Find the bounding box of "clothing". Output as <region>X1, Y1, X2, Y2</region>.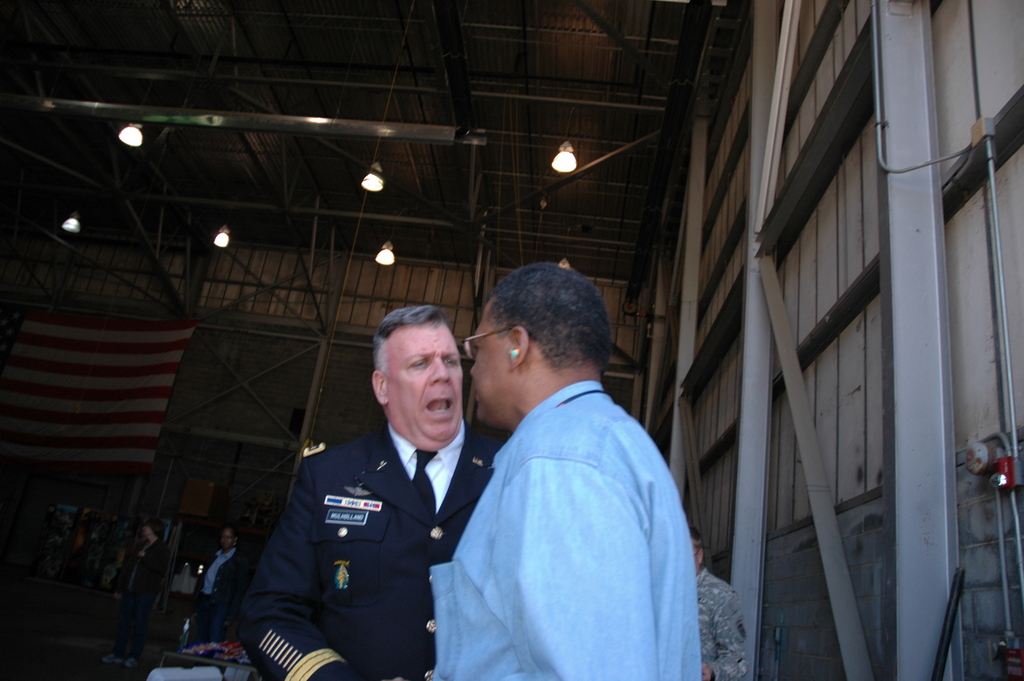
<region>199, 545, 250, 632</region>.
